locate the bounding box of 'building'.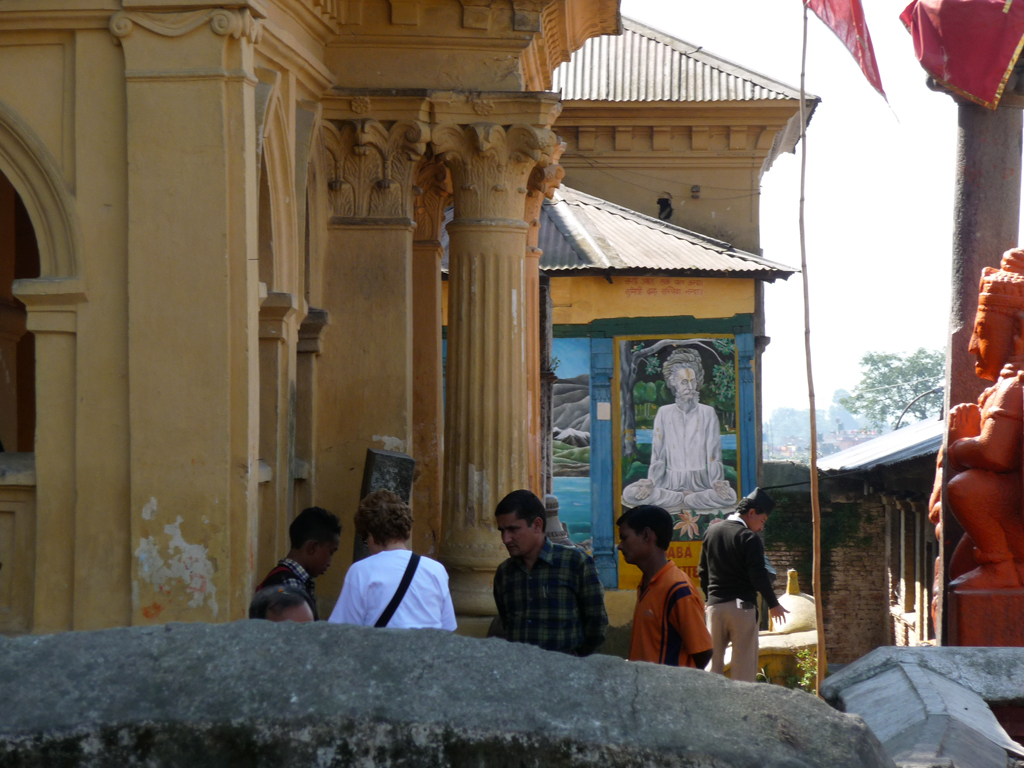
Bounding box: x1=0 y1=0 x2=822 y2=644.
